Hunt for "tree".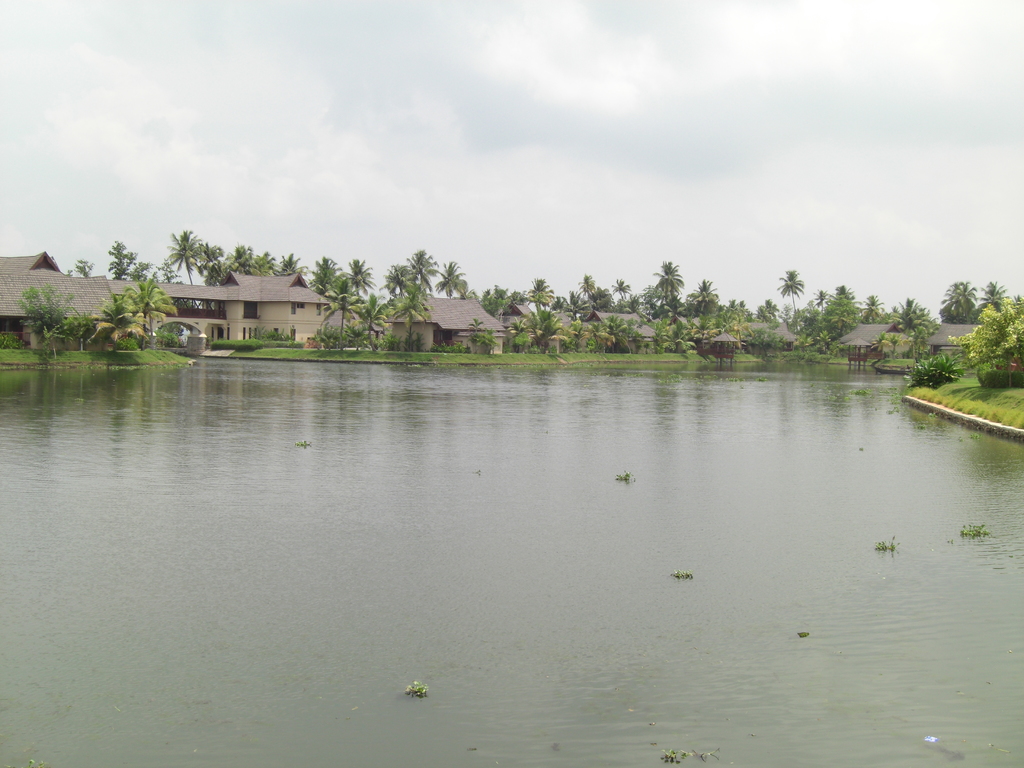
Hunted down at [x1=81, y1=295, x2=142, y2=362].
